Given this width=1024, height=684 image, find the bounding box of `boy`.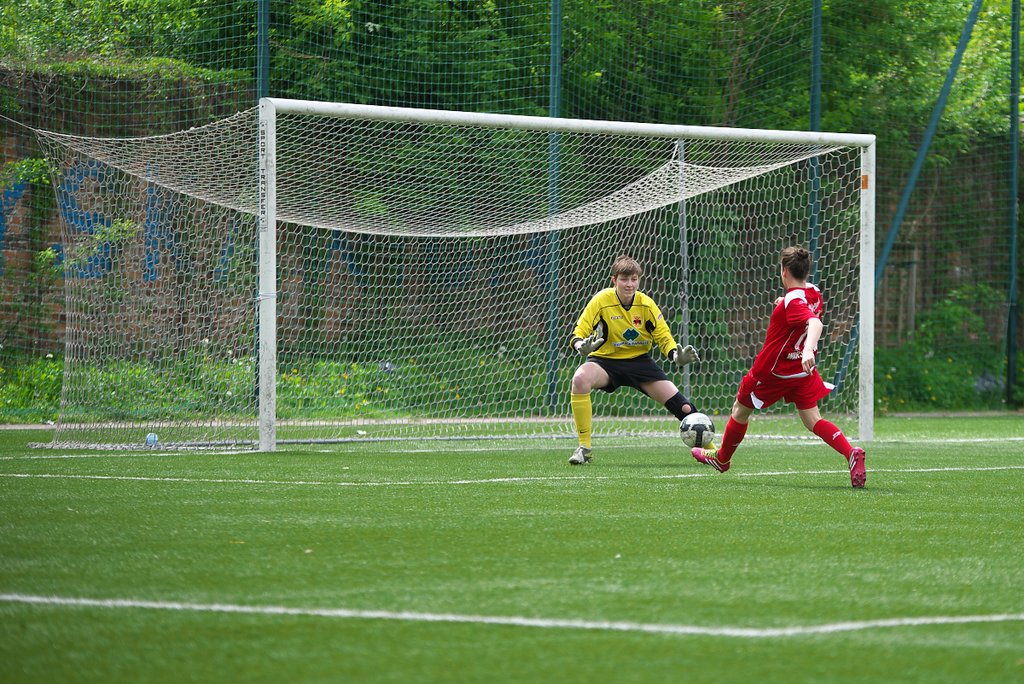
[left=692, top=248, right=869, bottom=488].
